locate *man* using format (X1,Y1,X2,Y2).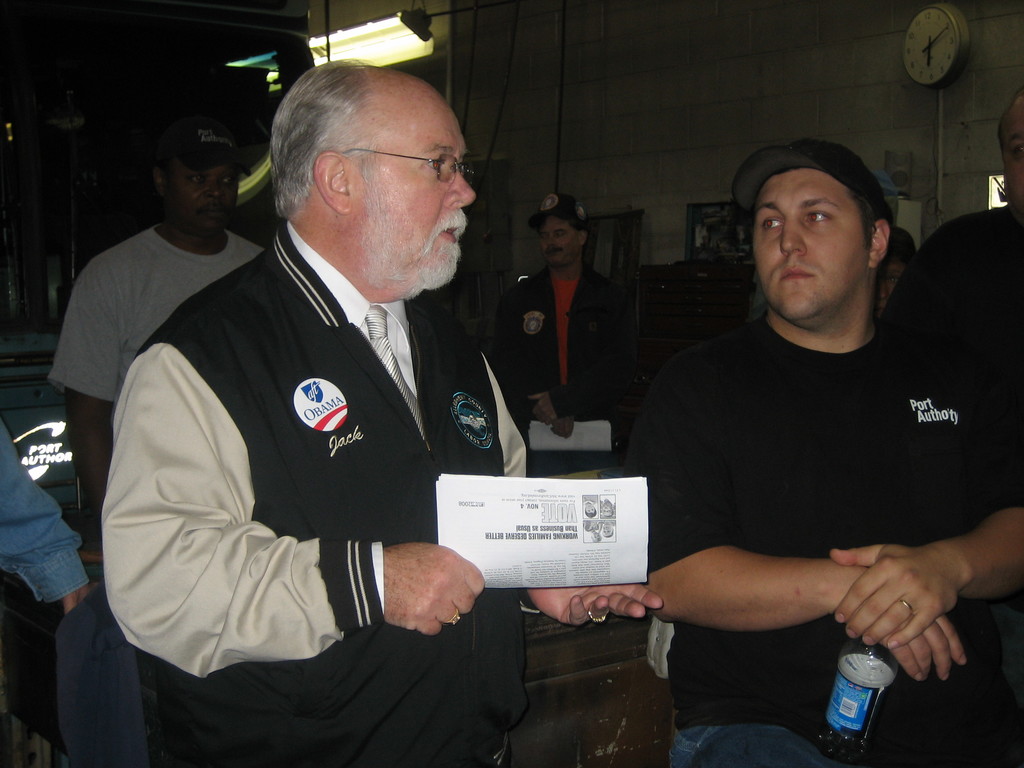
(109,54,550,757).
